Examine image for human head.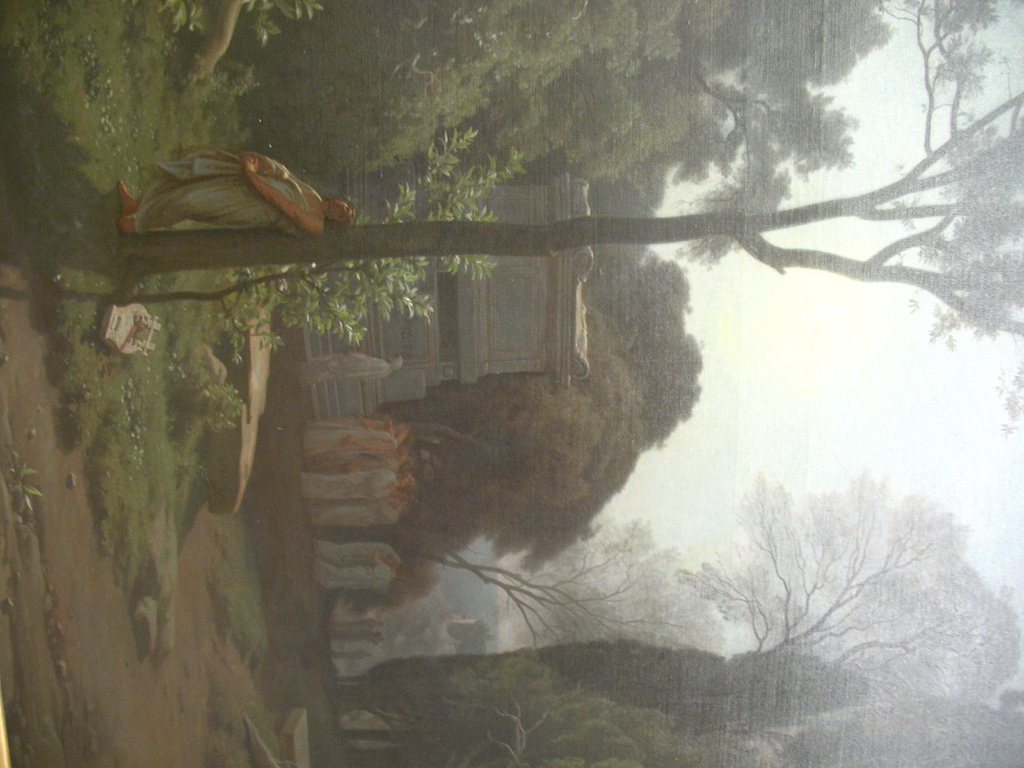
Examination result: [left=380, top=573, right=401, bottom=591].
